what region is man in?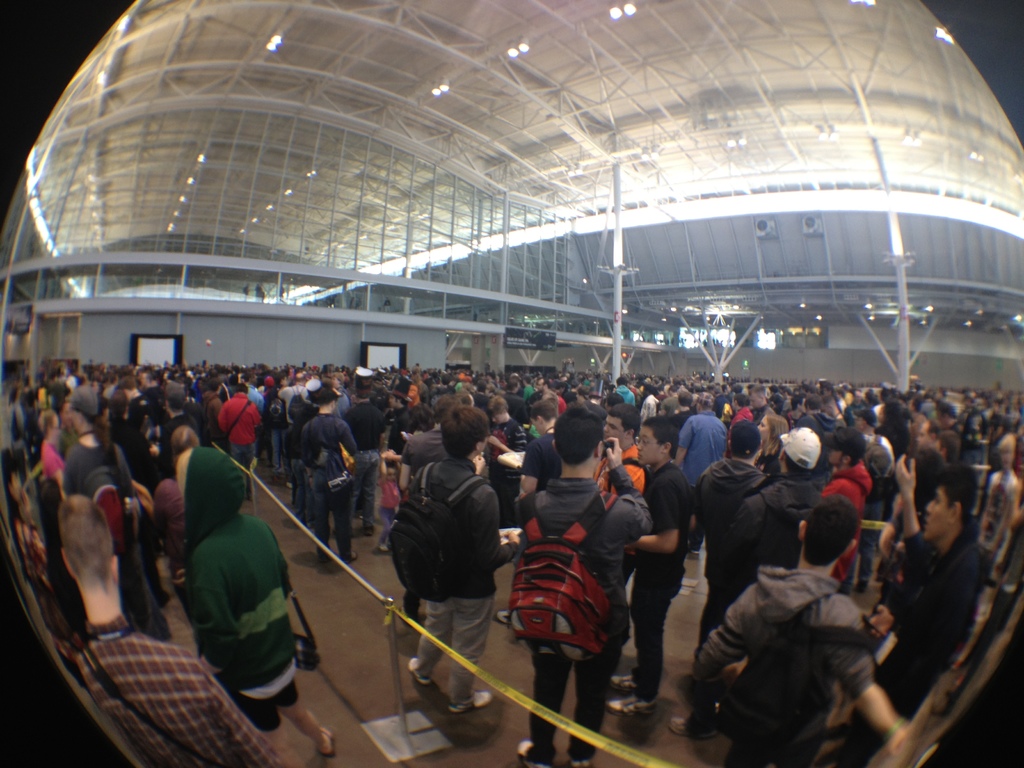
l=665, t=388, r=732, b=502.
